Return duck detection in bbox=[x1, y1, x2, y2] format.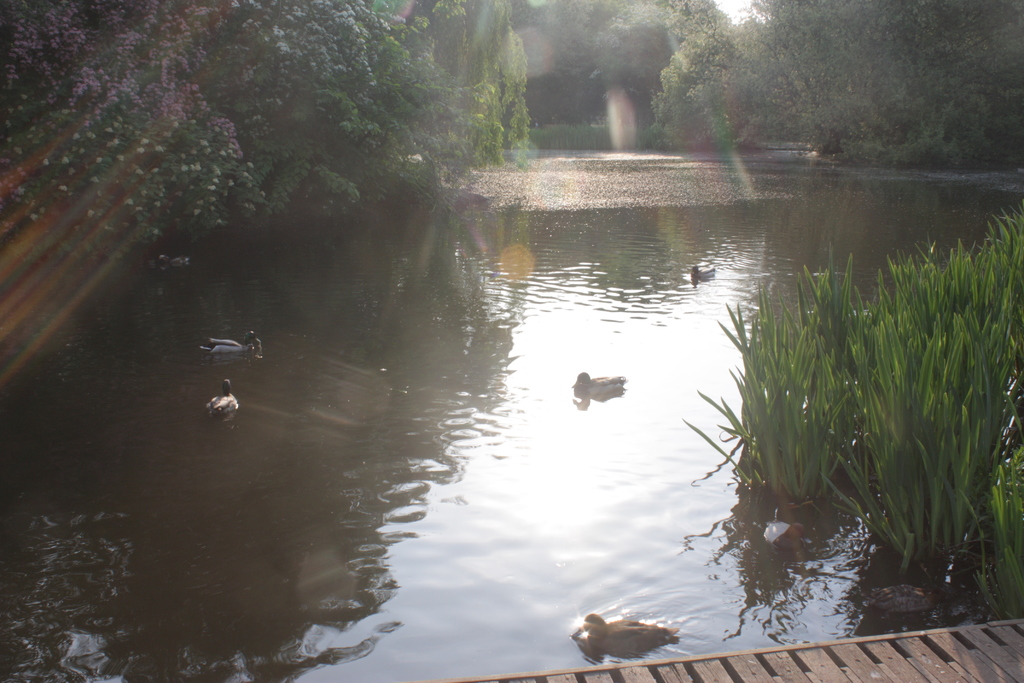
bbox=[206, 381, 237, 425].
